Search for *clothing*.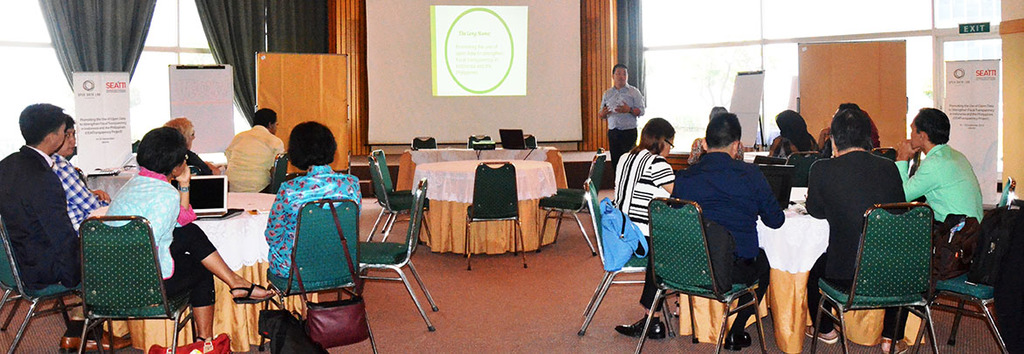
Found at l=677, t=147, r=777, b=253.
